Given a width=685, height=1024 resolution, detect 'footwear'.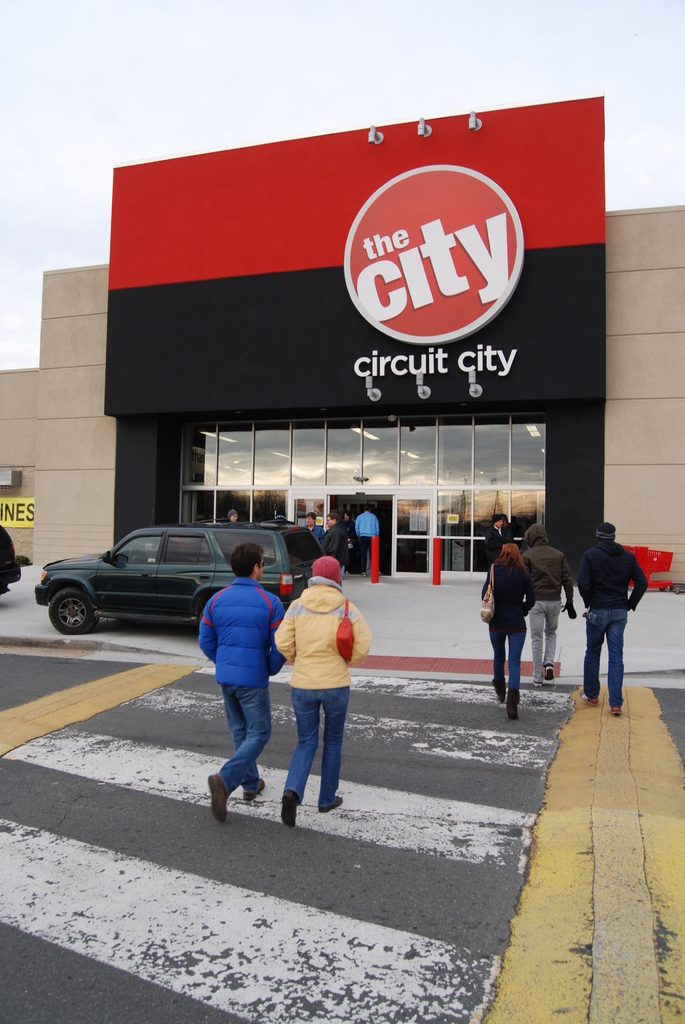
Rect(319, 792, 344, 810).
